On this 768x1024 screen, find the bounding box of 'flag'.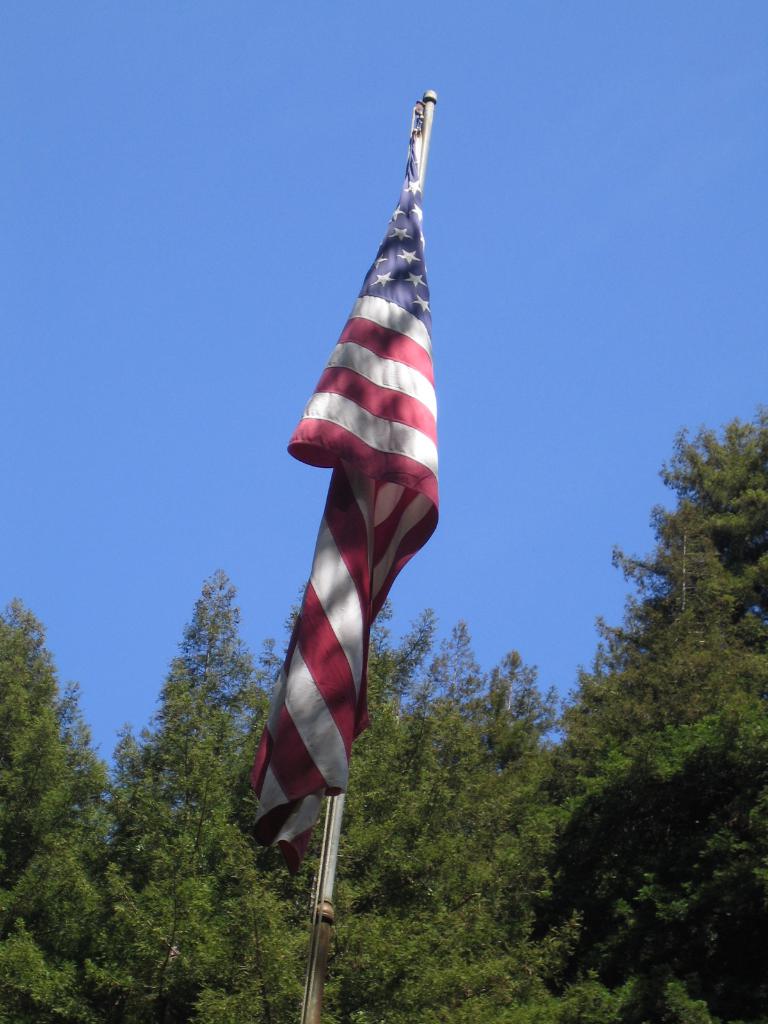
Bounding box: 264:114:454:878.
